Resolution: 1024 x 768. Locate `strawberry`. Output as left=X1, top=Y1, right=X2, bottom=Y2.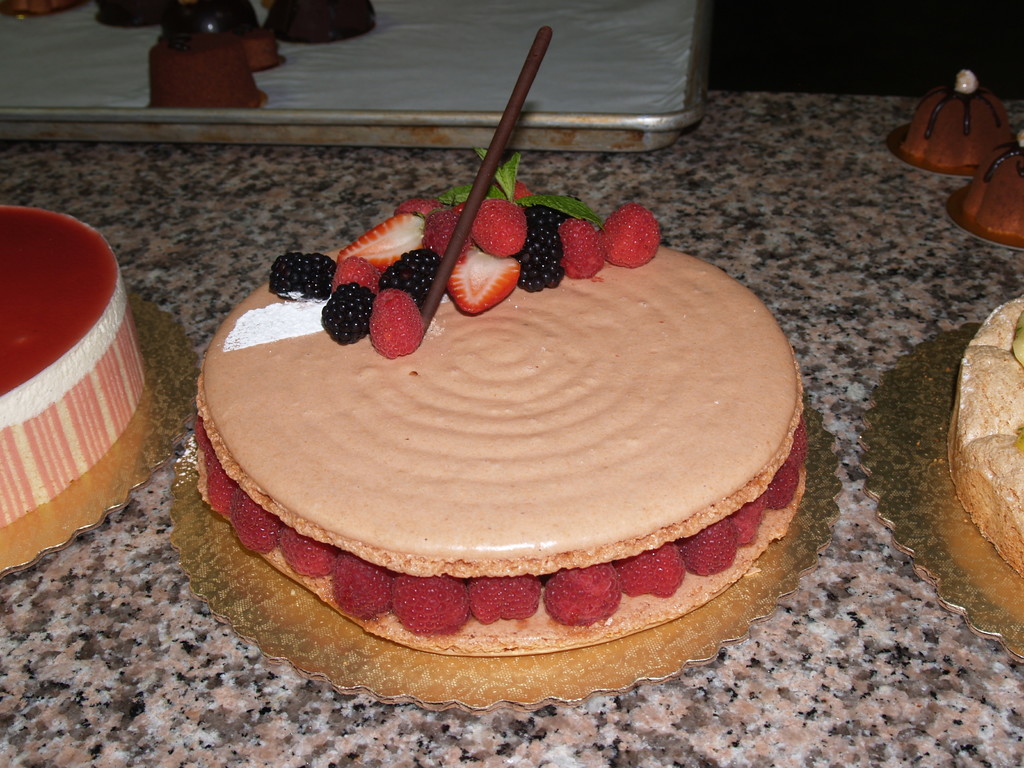
left=599, top=195, right=673, bottom=268.
